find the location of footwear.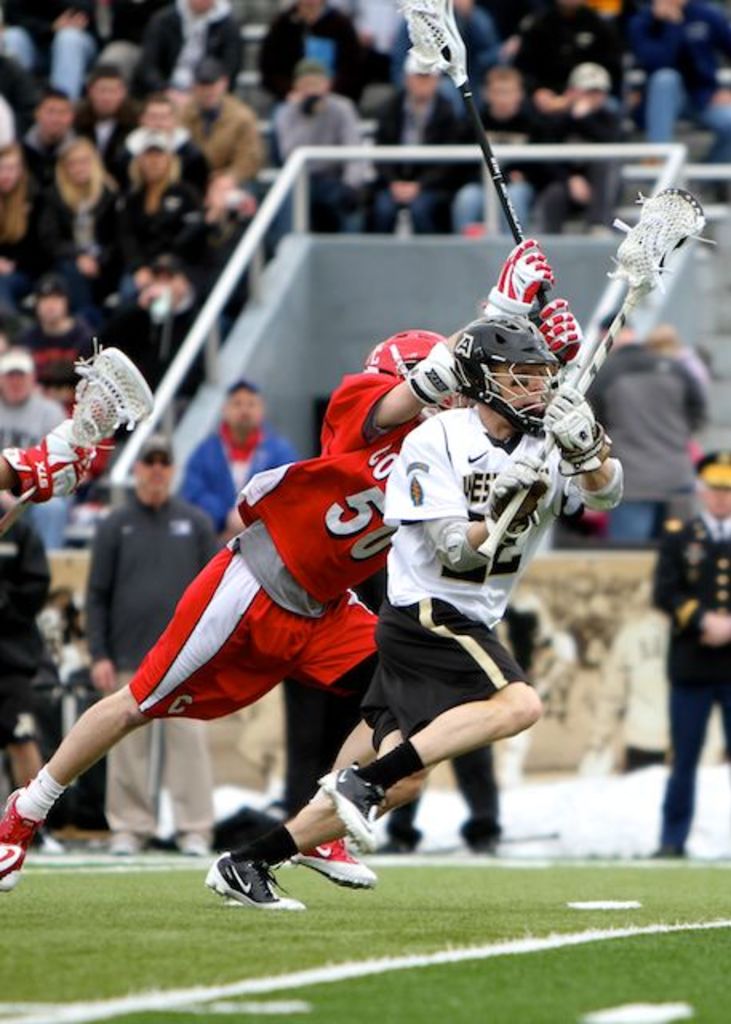
Location: {"left": 184, "top": 843, "right": 211, "bottom": 854}.
